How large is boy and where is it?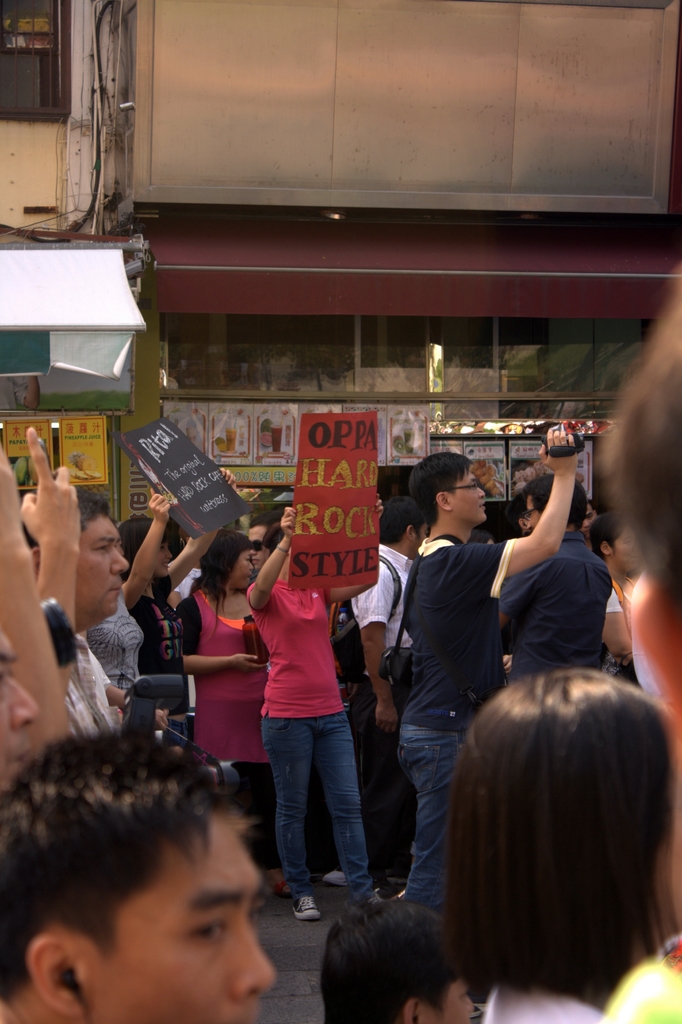
Bounding box: locate(393, 428, 576, 905).
